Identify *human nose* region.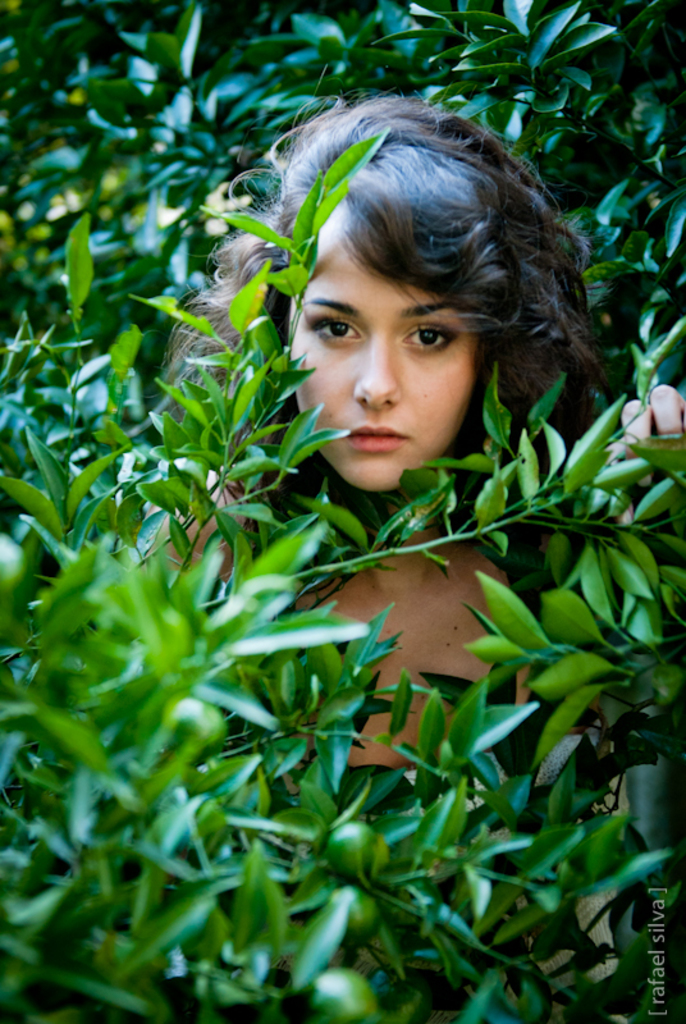
Region: crop(348, 330, 403, 421).
